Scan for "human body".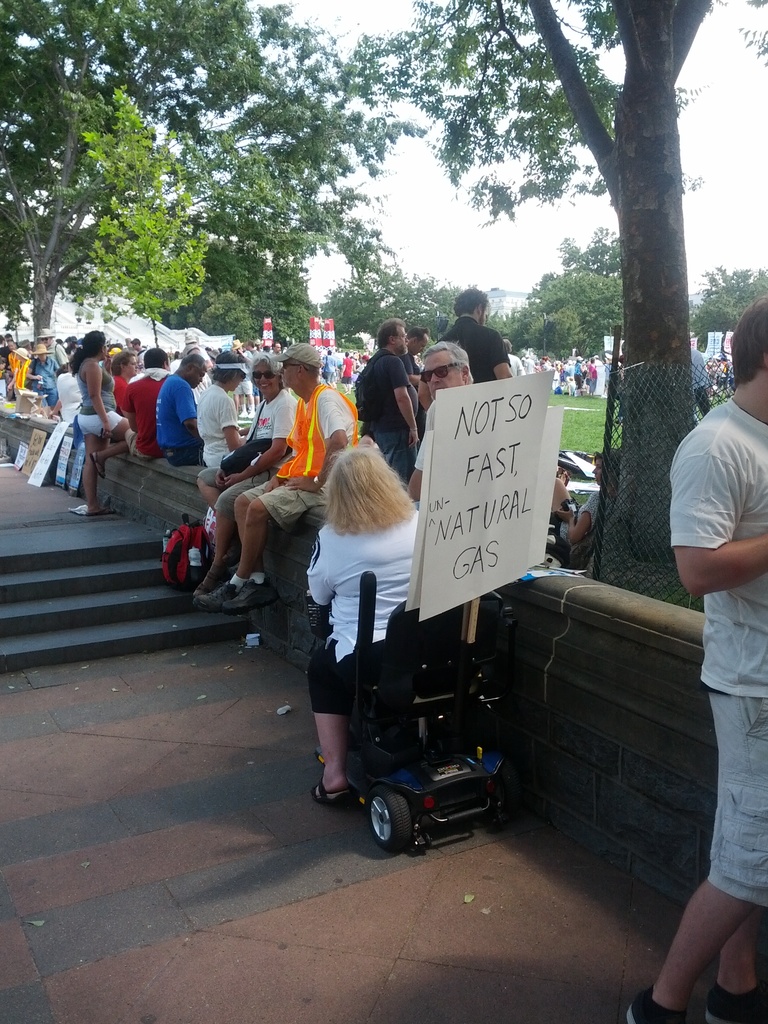
Scan result: <bbox>195, 342, 300, 602</bbox>.
